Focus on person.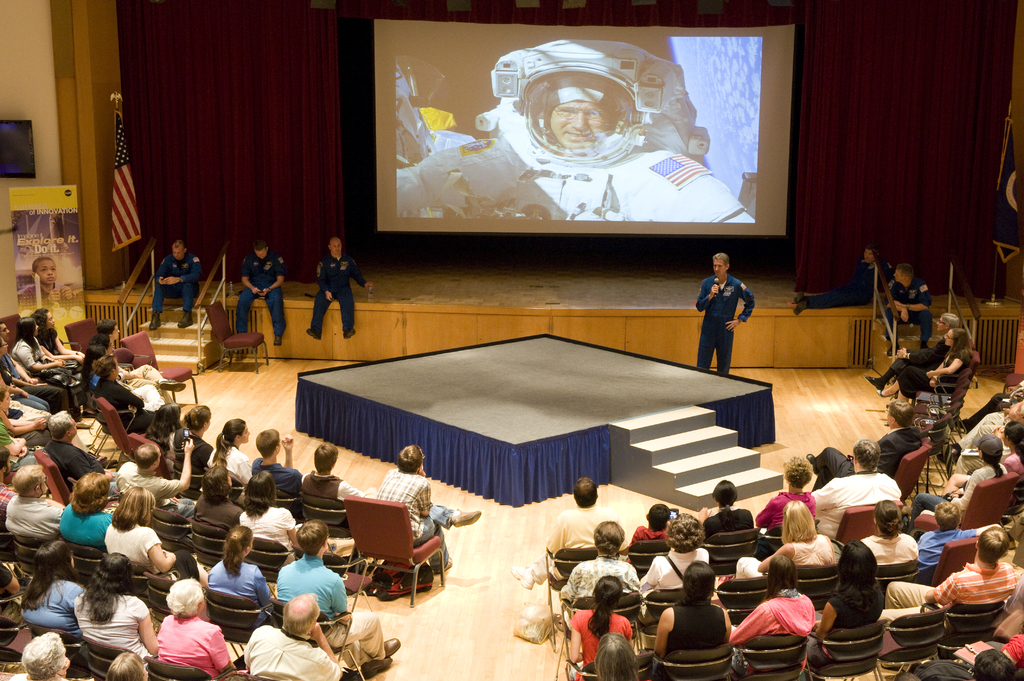
Focused at [861,440,906,499].
